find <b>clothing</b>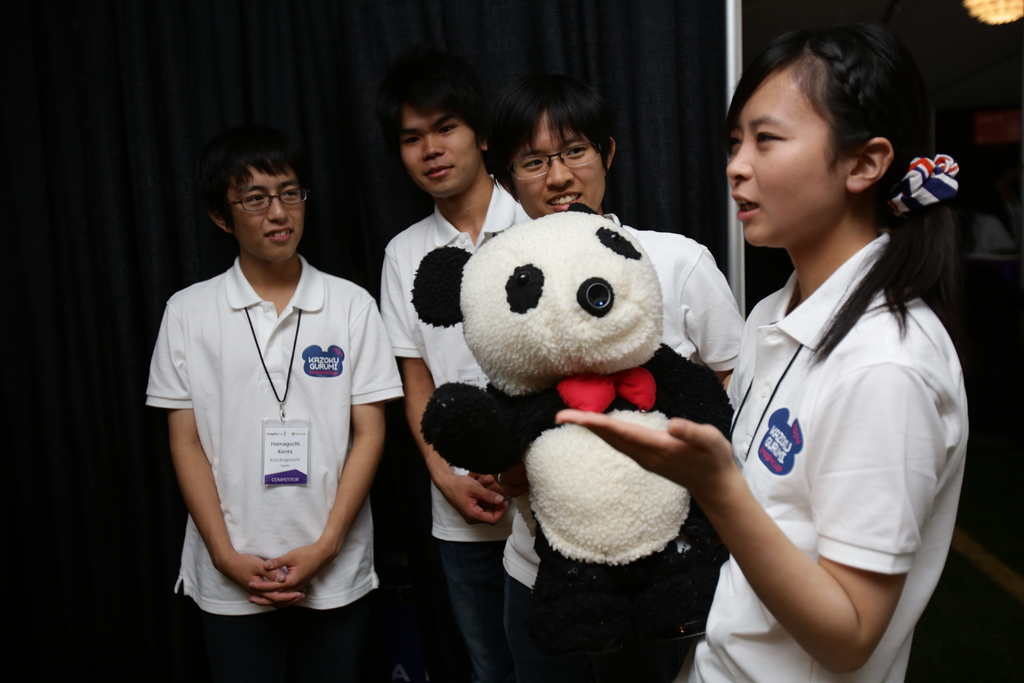
<bbox>690, 234, 977, 682</bbox>
